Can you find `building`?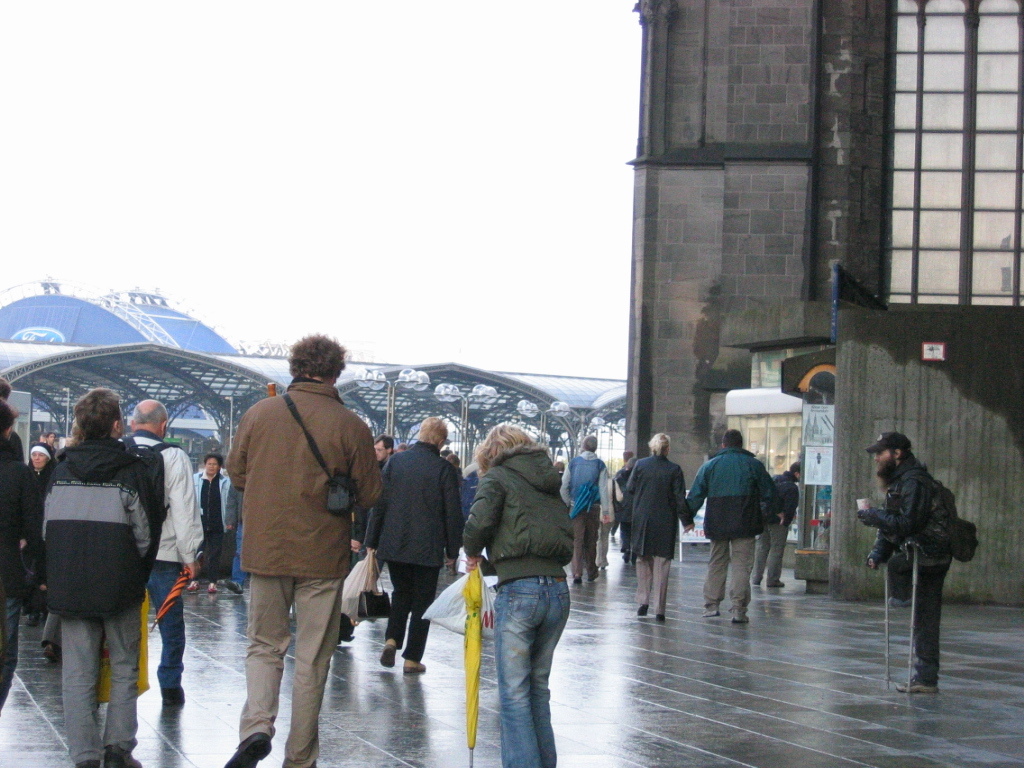
Yes, bounding box: bbox(0, 338, 631, 470).
